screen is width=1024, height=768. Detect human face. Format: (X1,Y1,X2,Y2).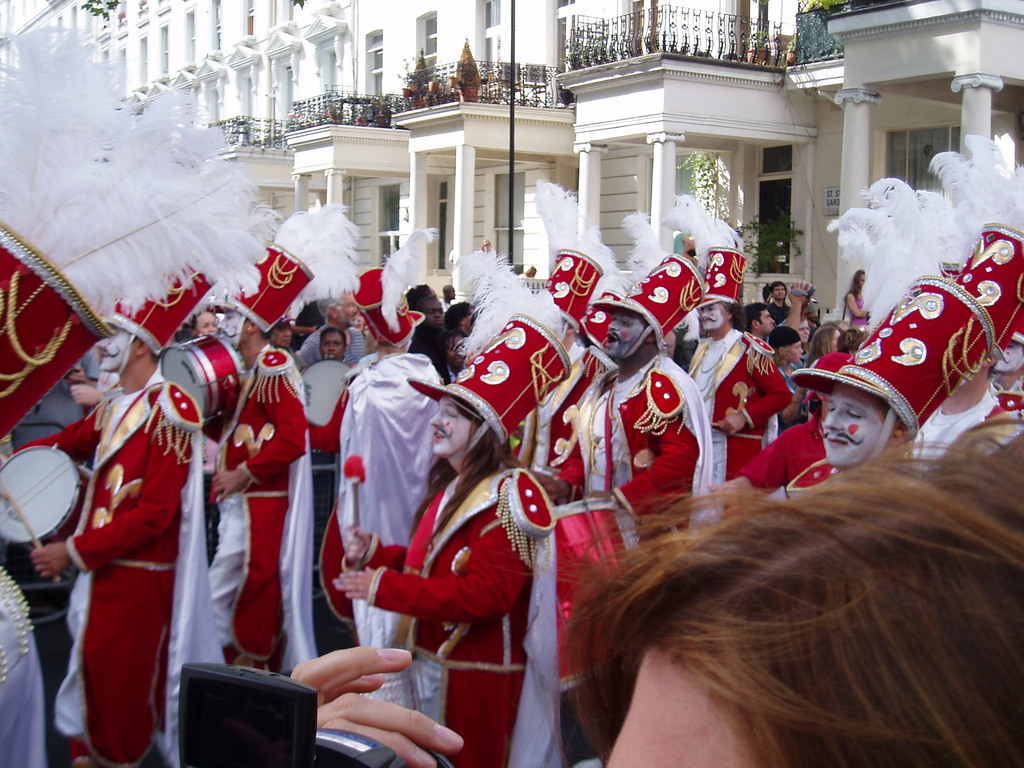
(428,300,445,329).
